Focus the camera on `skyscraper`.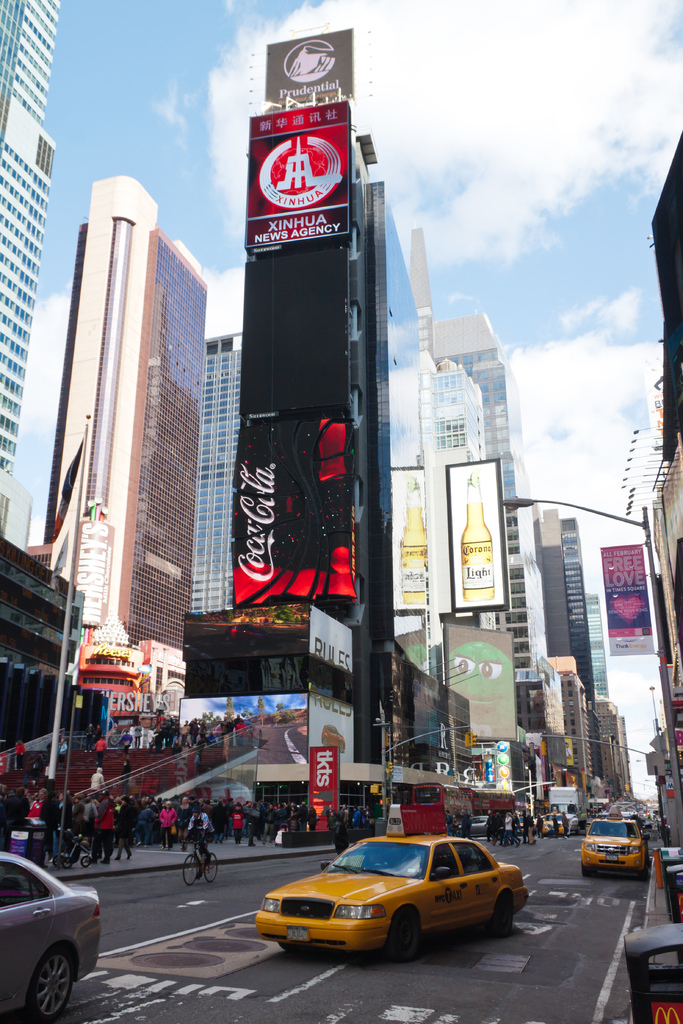
Focus region: (x1=427, y1=299, x2=562, y2=701).
